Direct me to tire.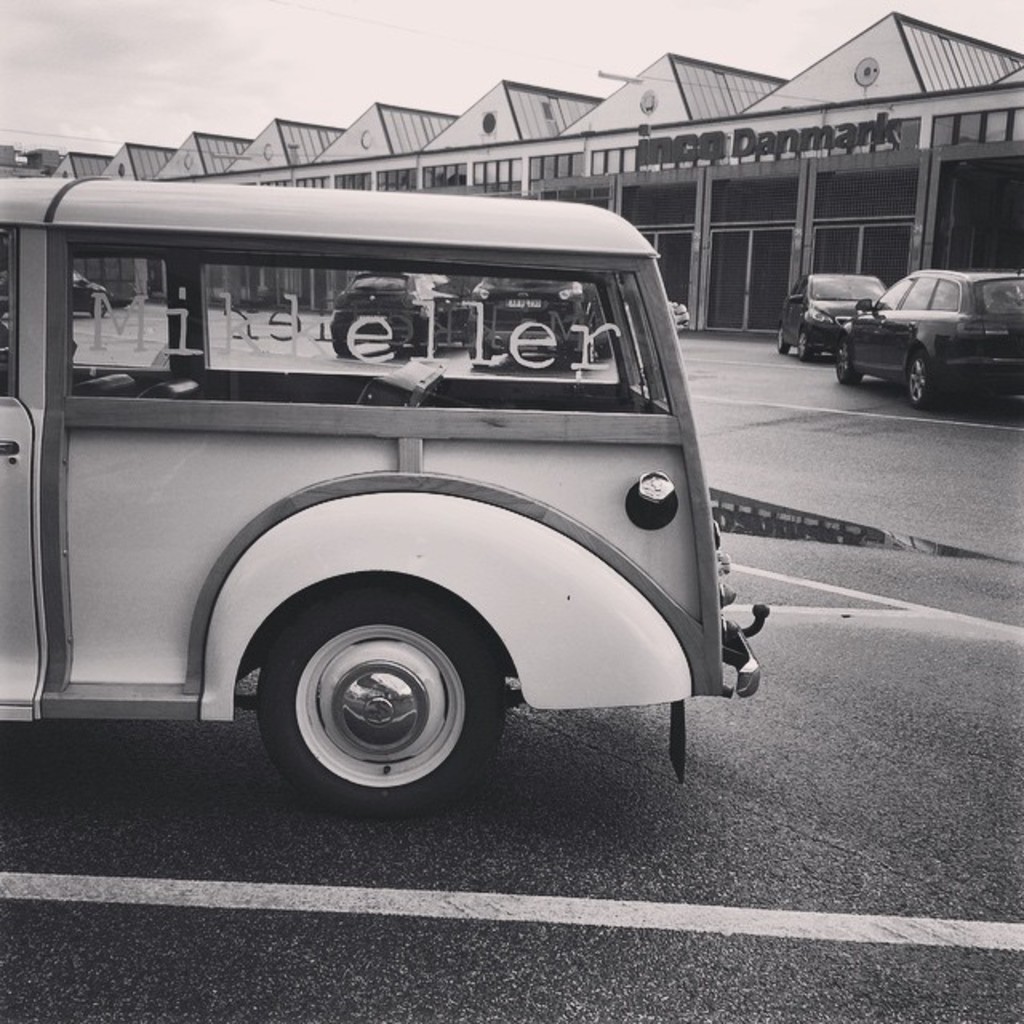
Direction: 579,352,592,371.
